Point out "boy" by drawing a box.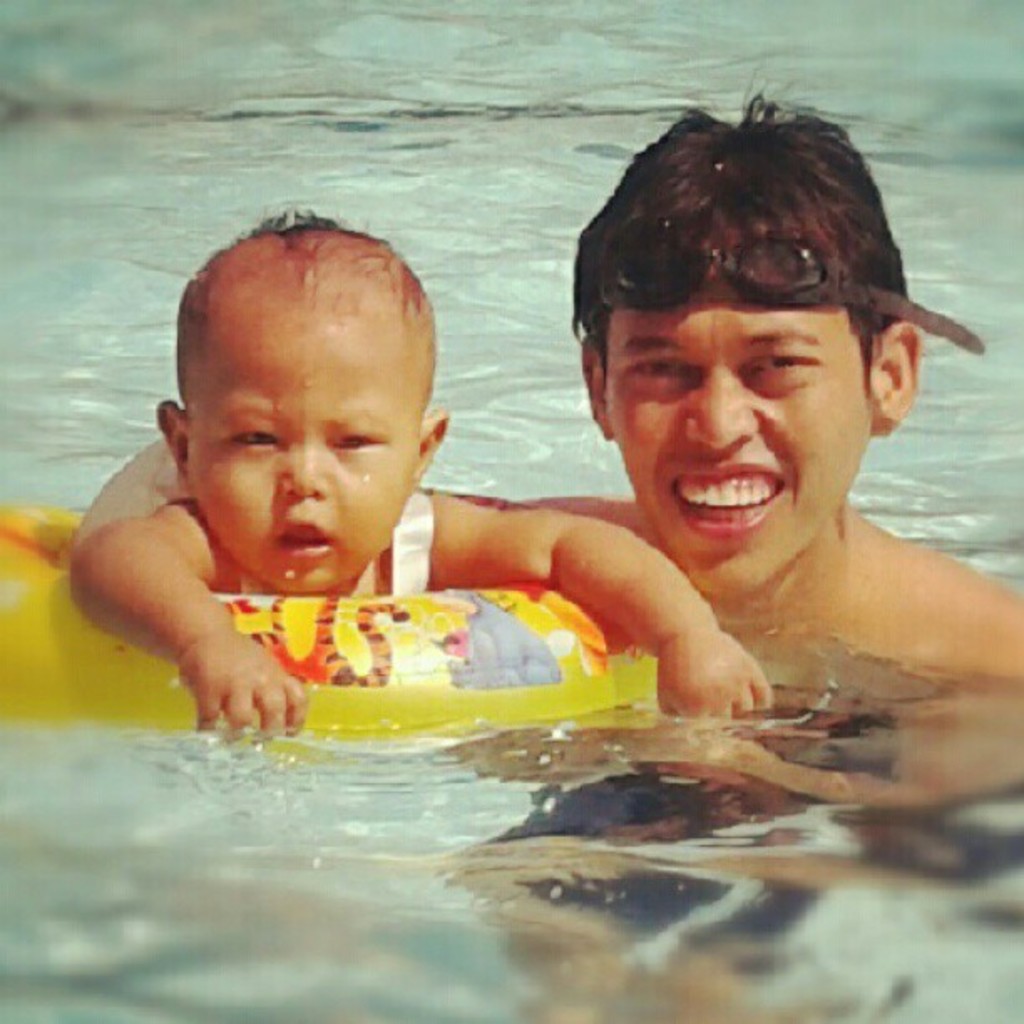
67/209/771/751.
